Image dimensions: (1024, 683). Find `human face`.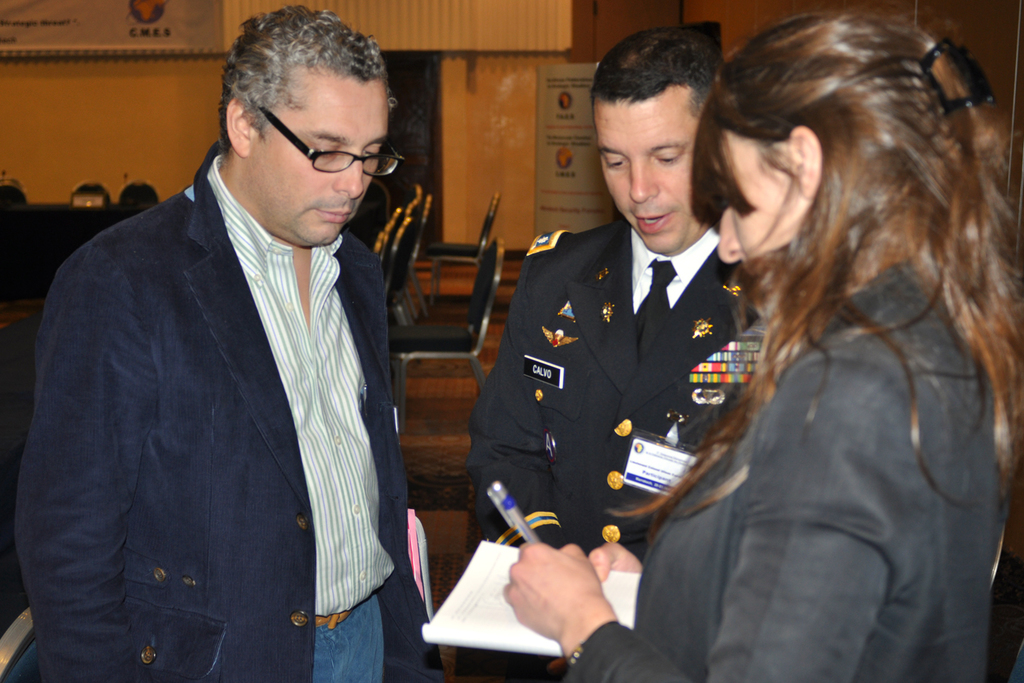
BBox(716, 129, 817, 292).
